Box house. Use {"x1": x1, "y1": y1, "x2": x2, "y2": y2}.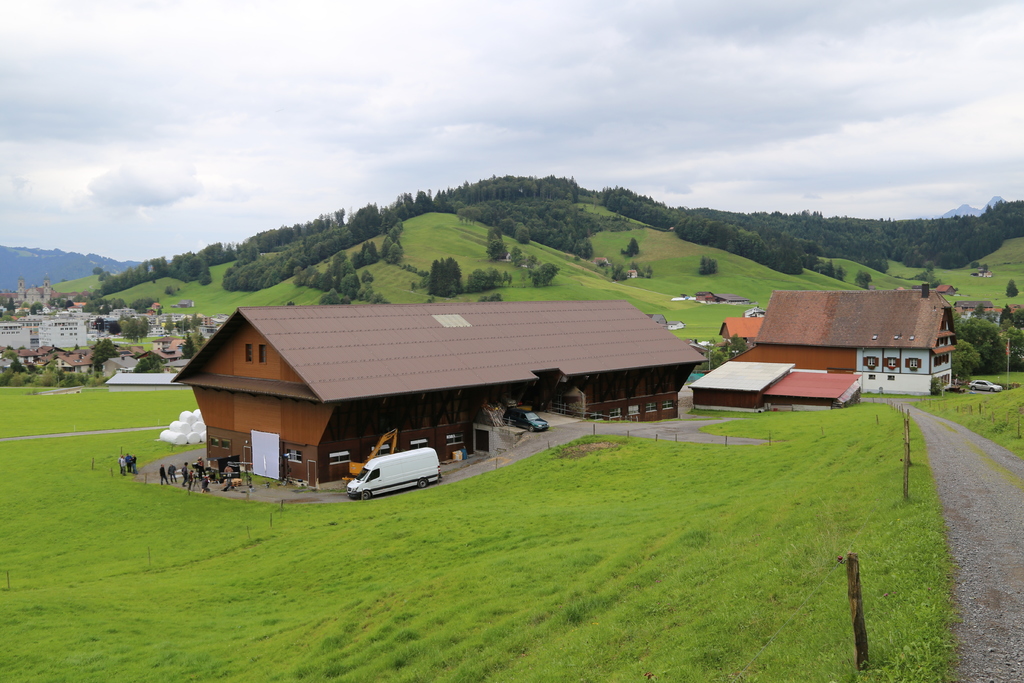
{"x1": 191, "y1": 290, "x2": 713, "y2": 484}.
